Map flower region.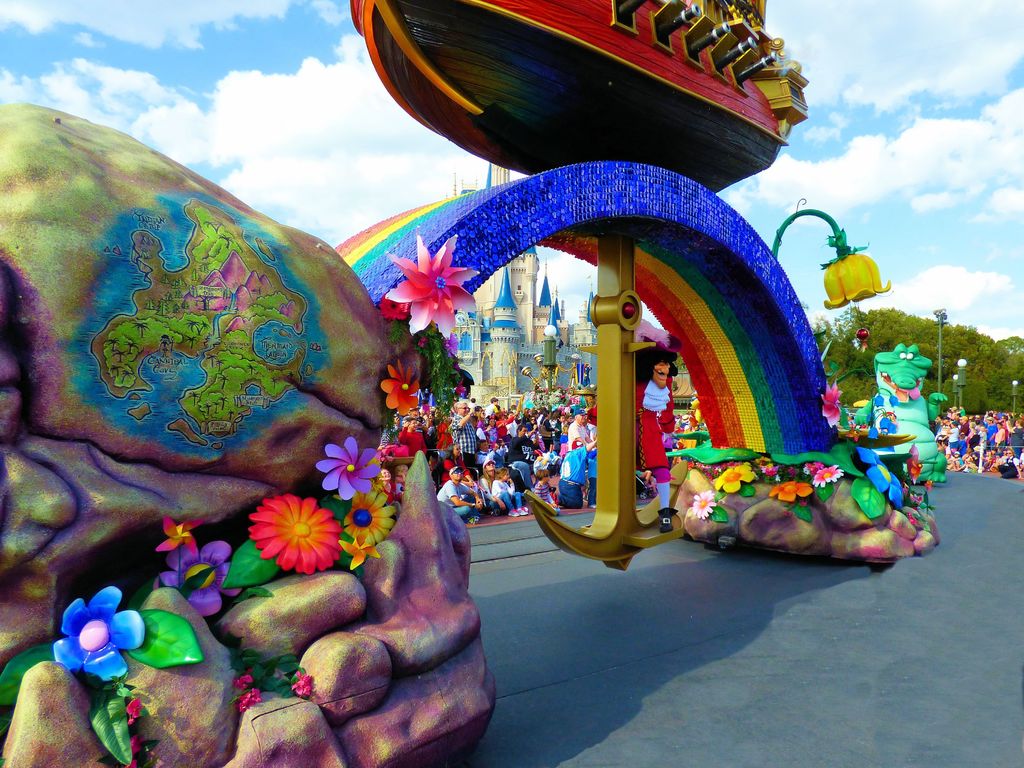
Mapped to box=[230, 674, 252, 689].
